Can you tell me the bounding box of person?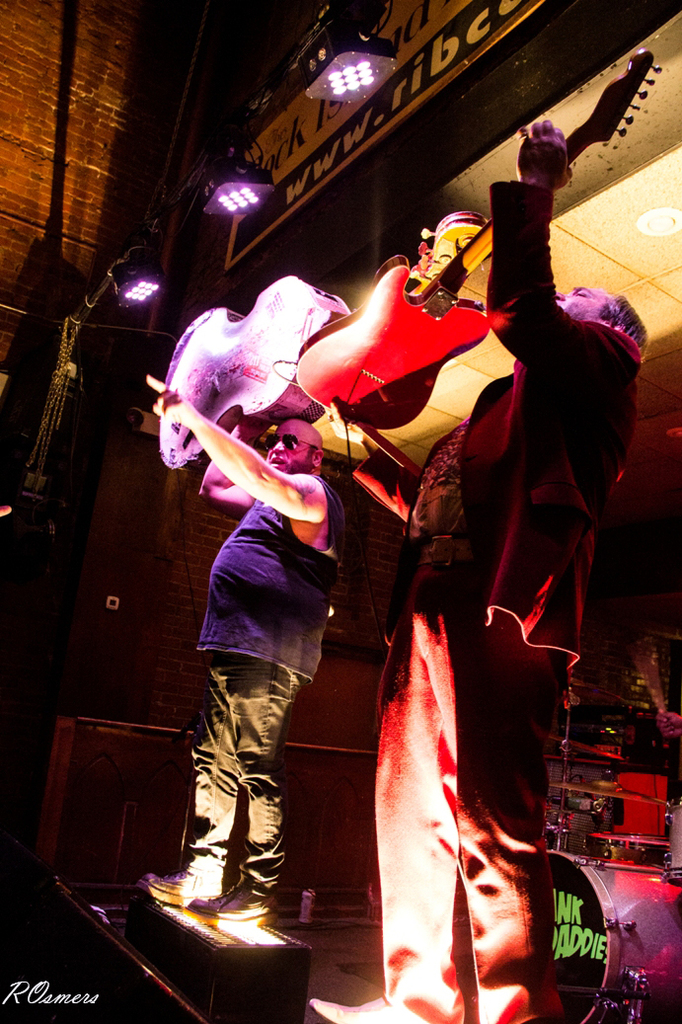
343:129:610:995.
